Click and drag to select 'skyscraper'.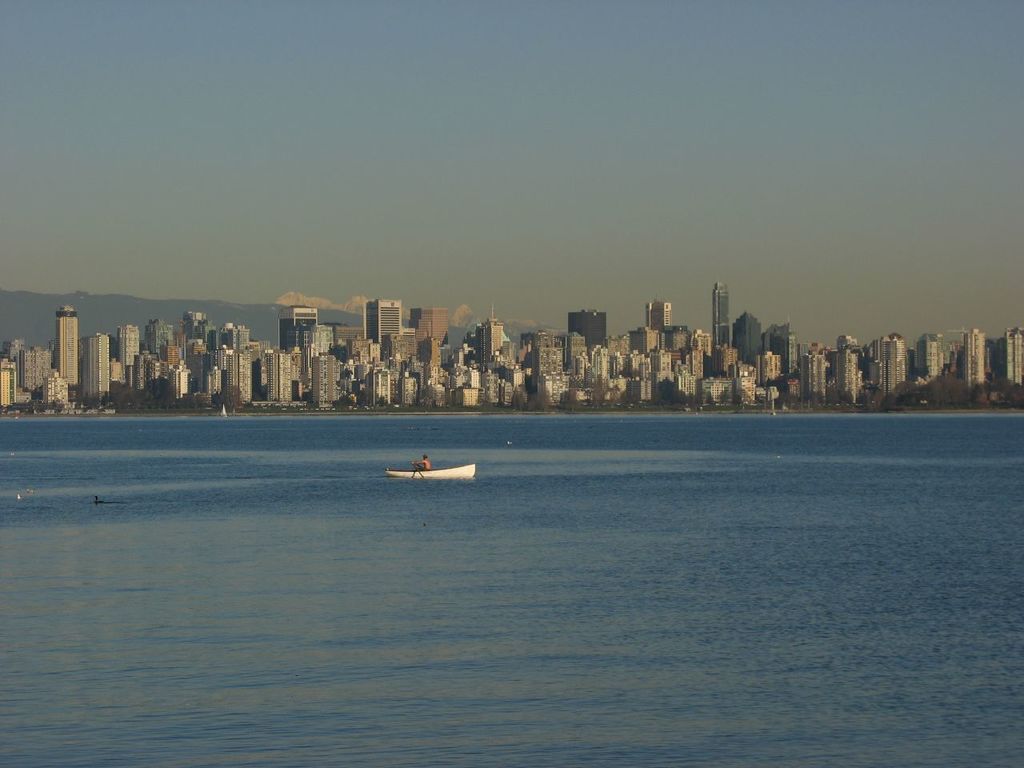
Selection: [801,349,827,407].
